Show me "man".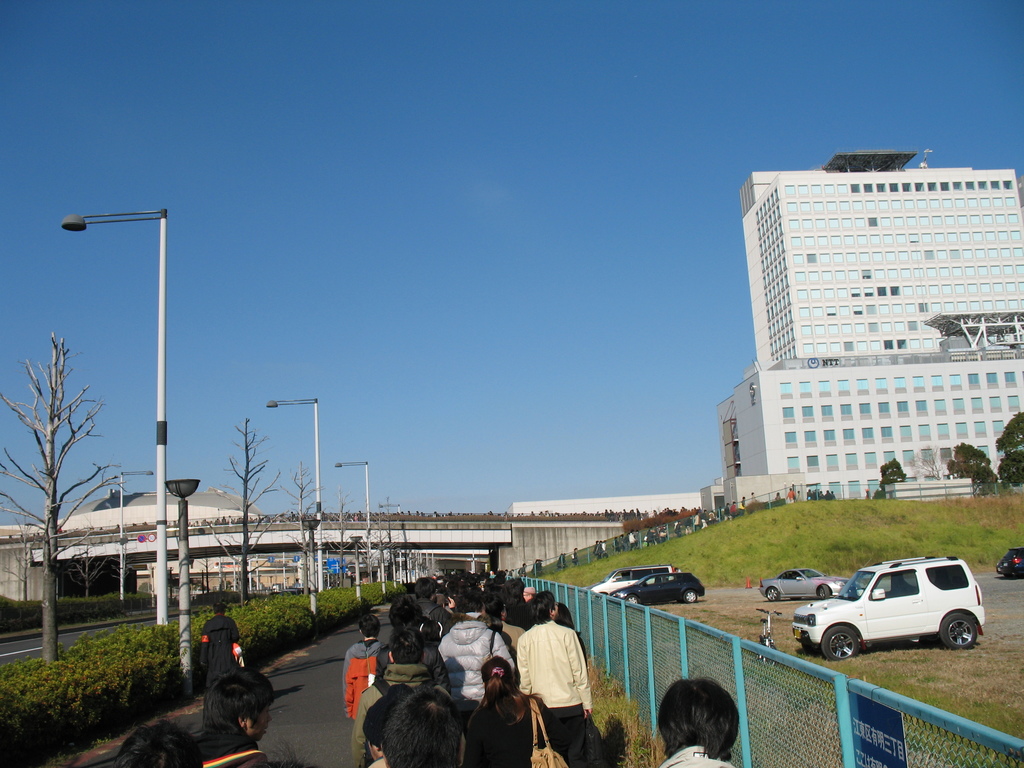
"man" is here: box=[602, 508, 609, 518].
